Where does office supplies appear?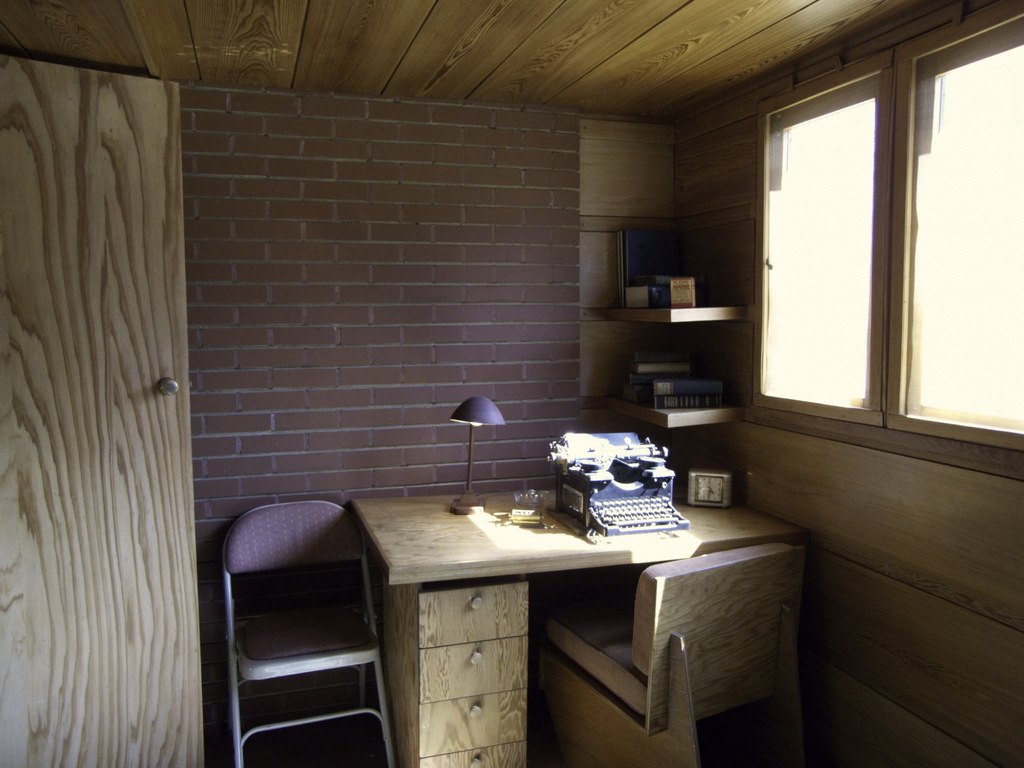
Appears at (683, 468, 732, 508).
